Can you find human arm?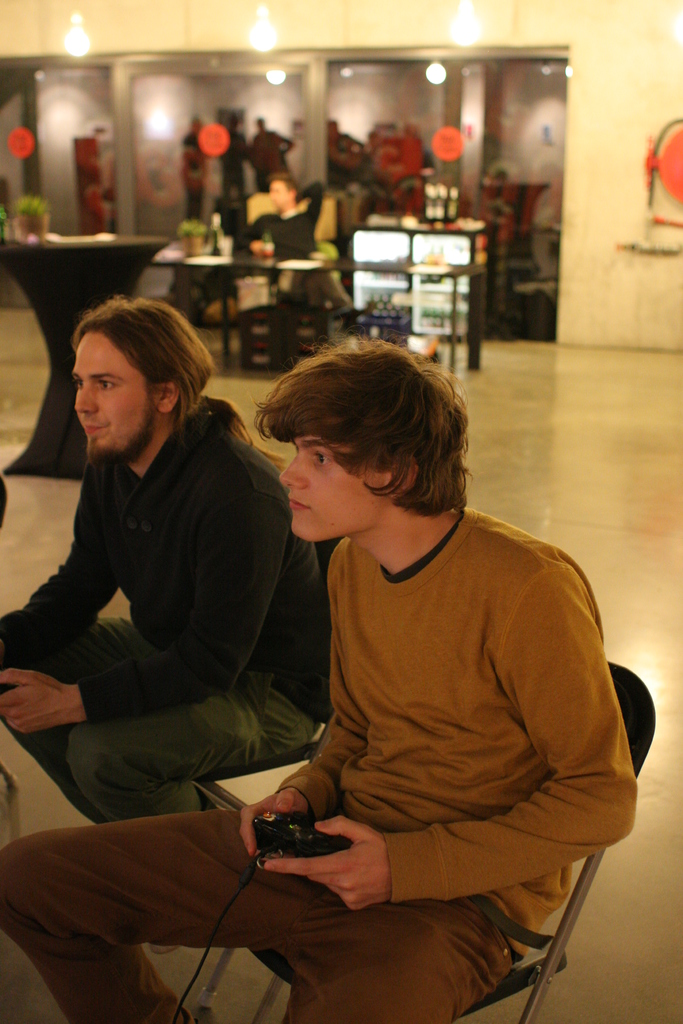
Yes, bounding box: pyautogui.locateOnScreen(239, 595, 365, 863).
